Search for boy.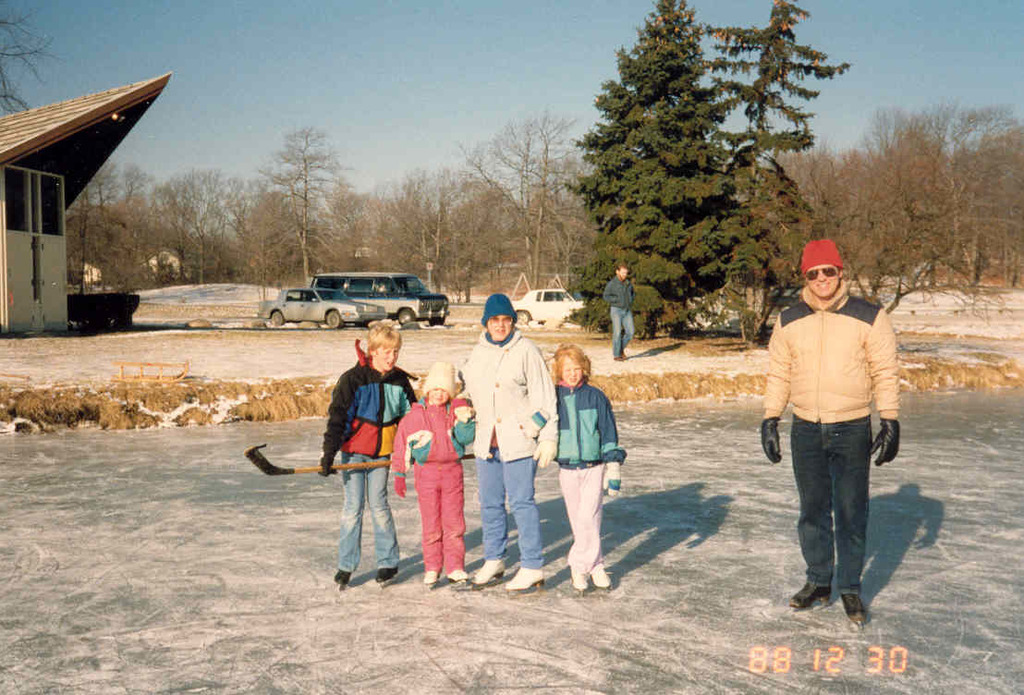
Found at bbox(323, 315, 417, 591).
